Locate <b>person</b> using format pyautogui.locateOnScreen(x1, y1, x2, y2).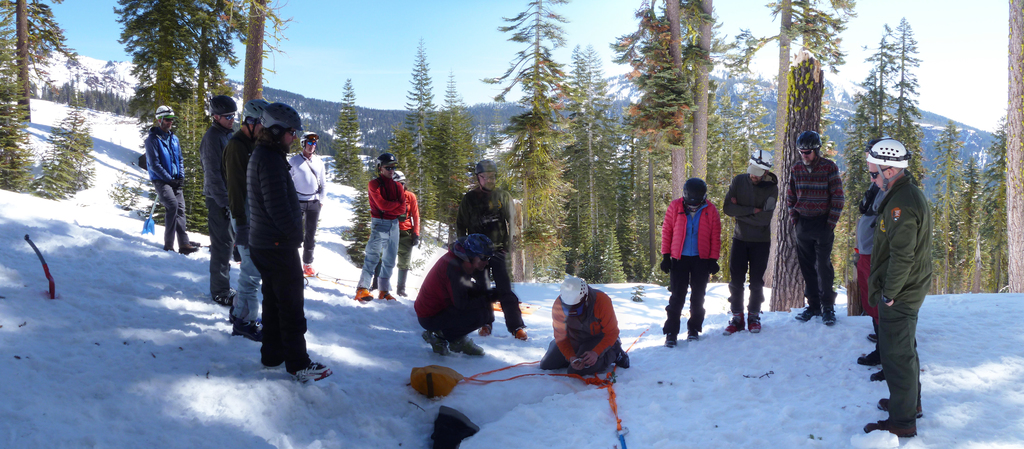
pyautogui.locateOnScreen(366, 170, 422, 297).
